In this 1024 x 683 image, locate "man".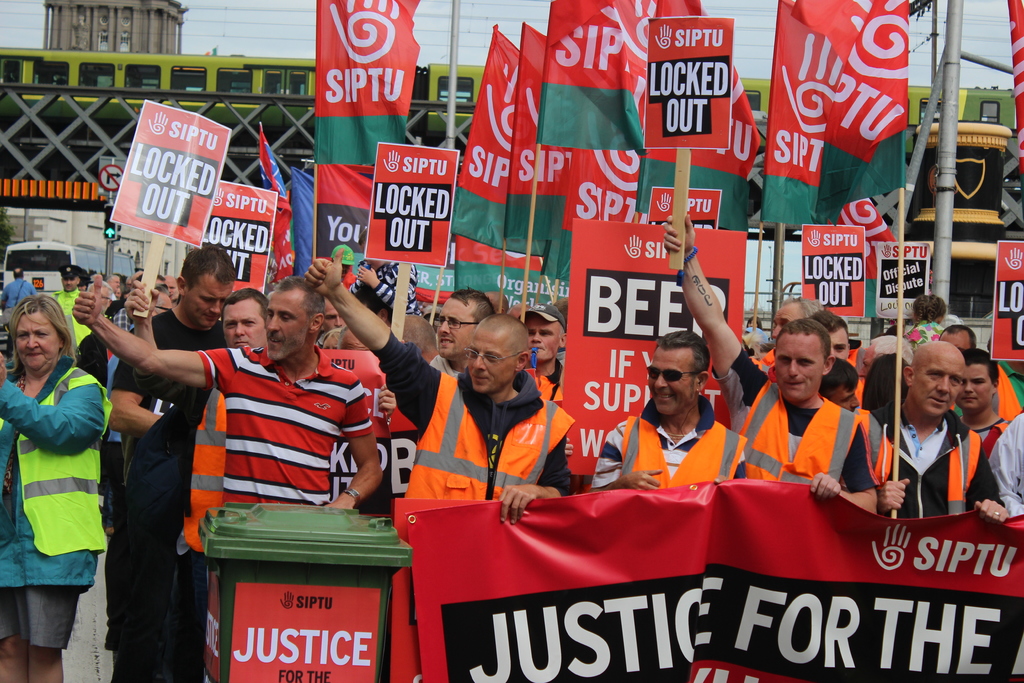
Bounding box: box=[300, 244, 578, 529].
